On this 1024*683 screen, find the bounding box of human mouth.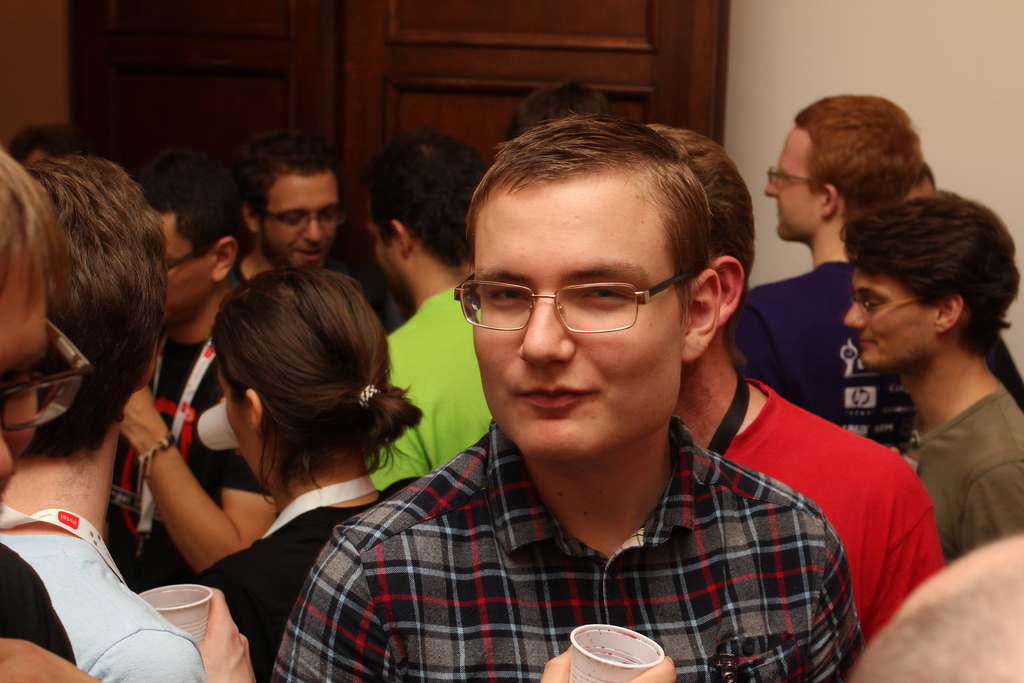
Bounding box: BBox(292, 248, 326, 266).
